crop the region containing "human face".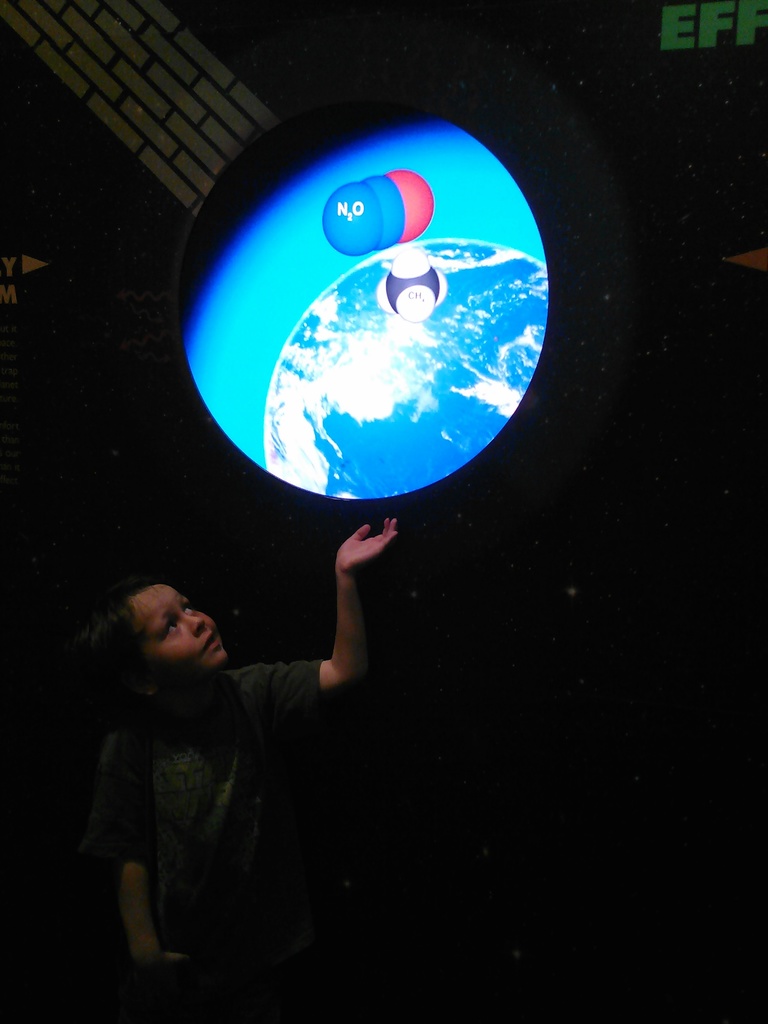
Crop region: select_region(142, 586, 227, 668).
